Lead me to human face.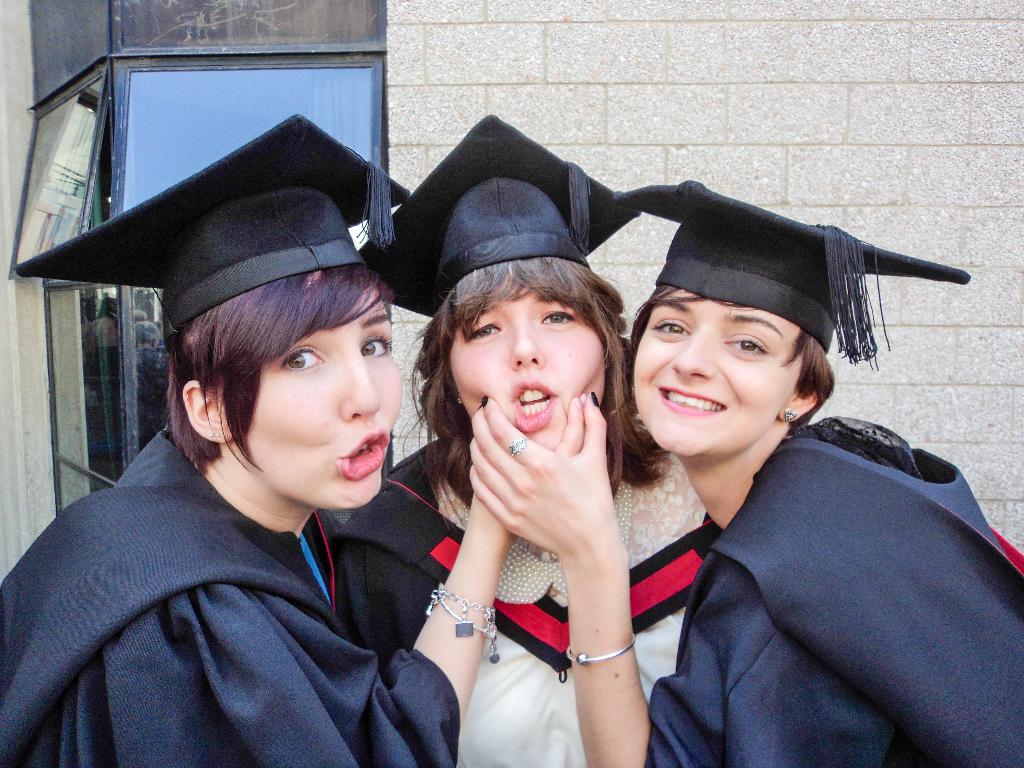
Lead to [x1=448, y1=294, x2=608, y2=452].
